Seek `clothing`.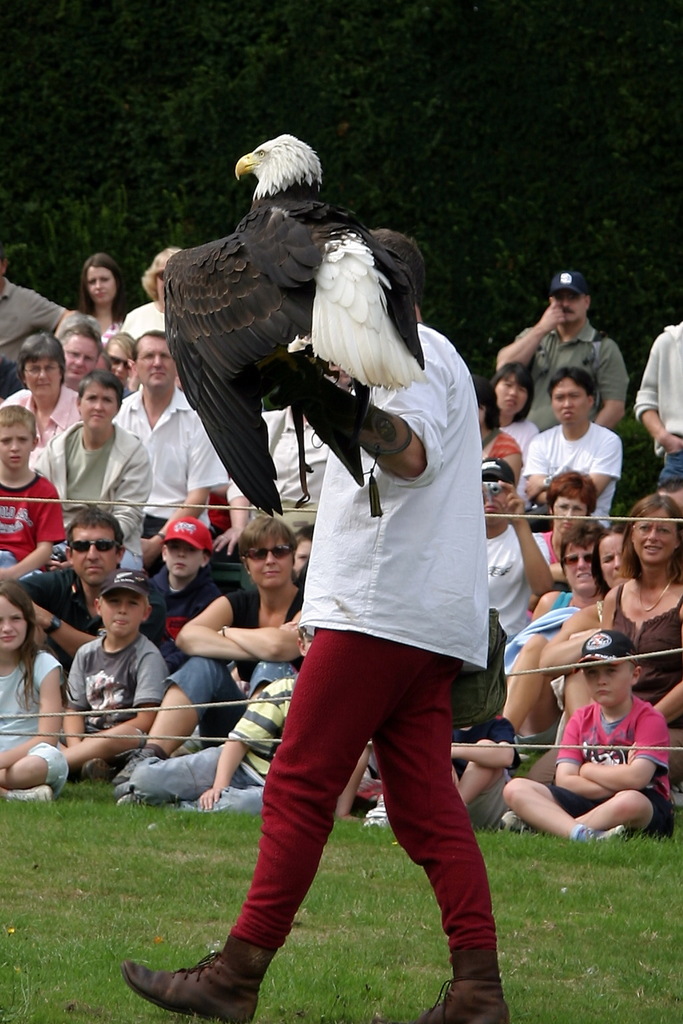
left=518, top=327, right=630, bottom=439.
